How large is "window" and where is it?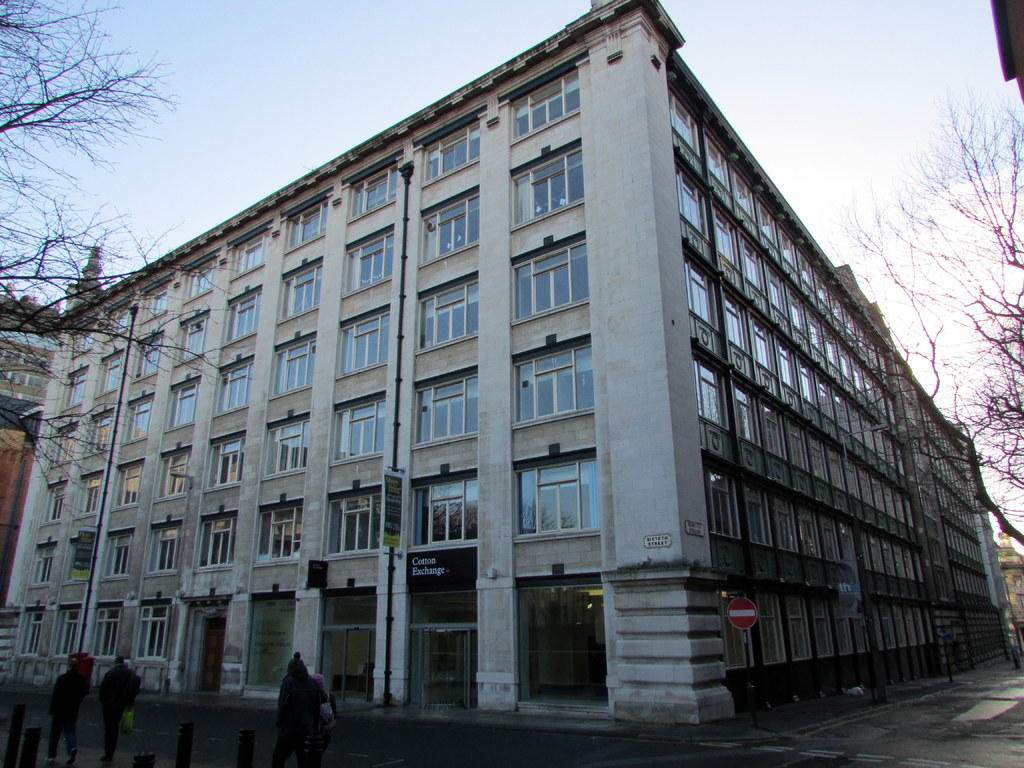
Bounding box: (73,324,93,353).
